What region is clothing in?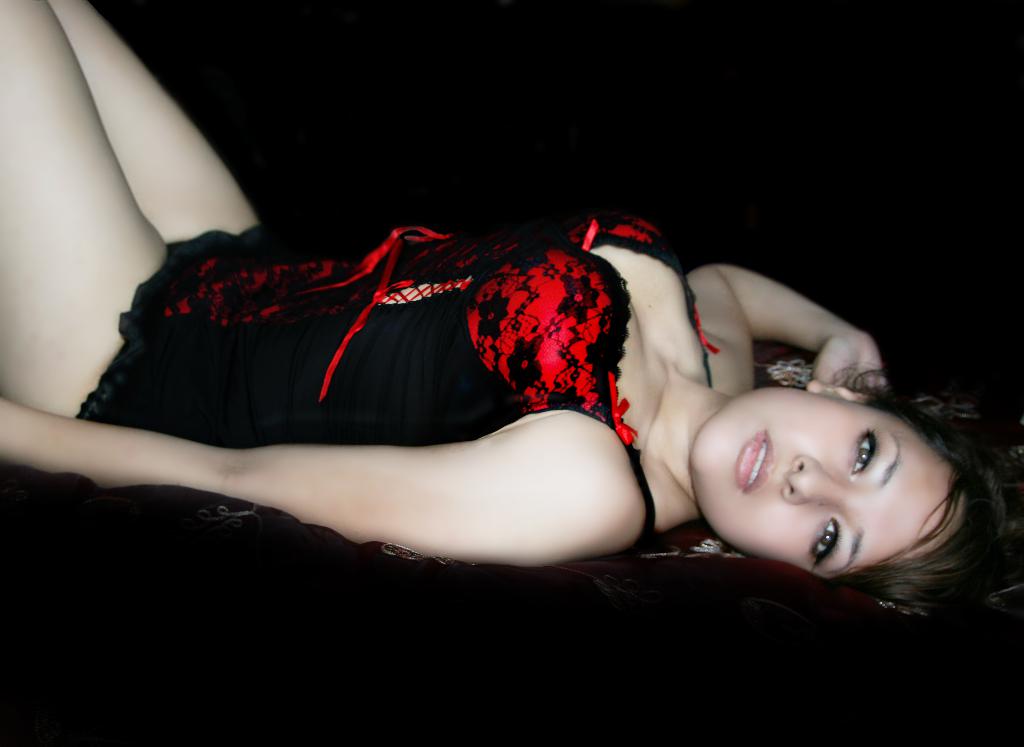
115 210 754 515.
